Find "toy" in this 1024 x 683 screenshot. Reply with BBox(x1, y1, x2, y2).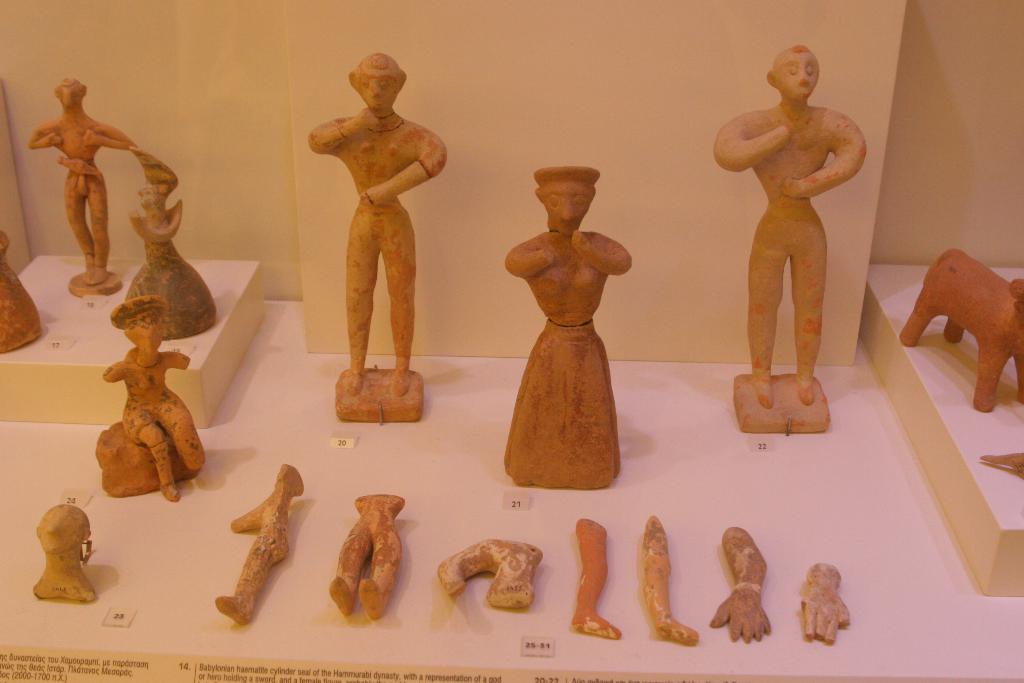
BBox(0, 232, 44, 358).
